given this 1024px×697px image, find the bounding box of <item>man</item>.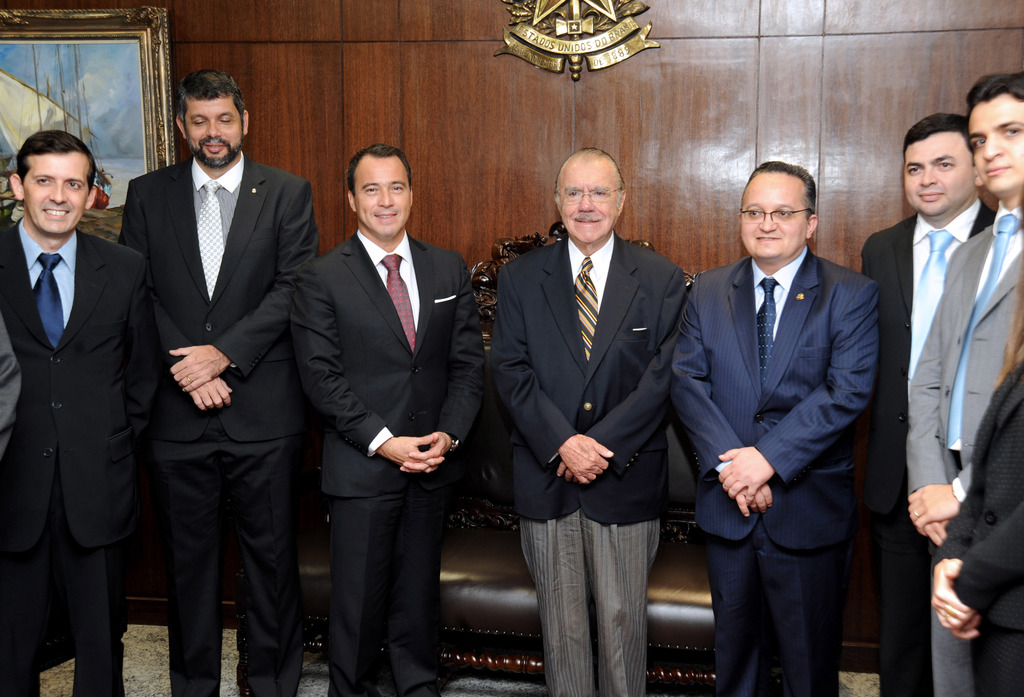
left=675, top=122, right=888, bottom=696.
